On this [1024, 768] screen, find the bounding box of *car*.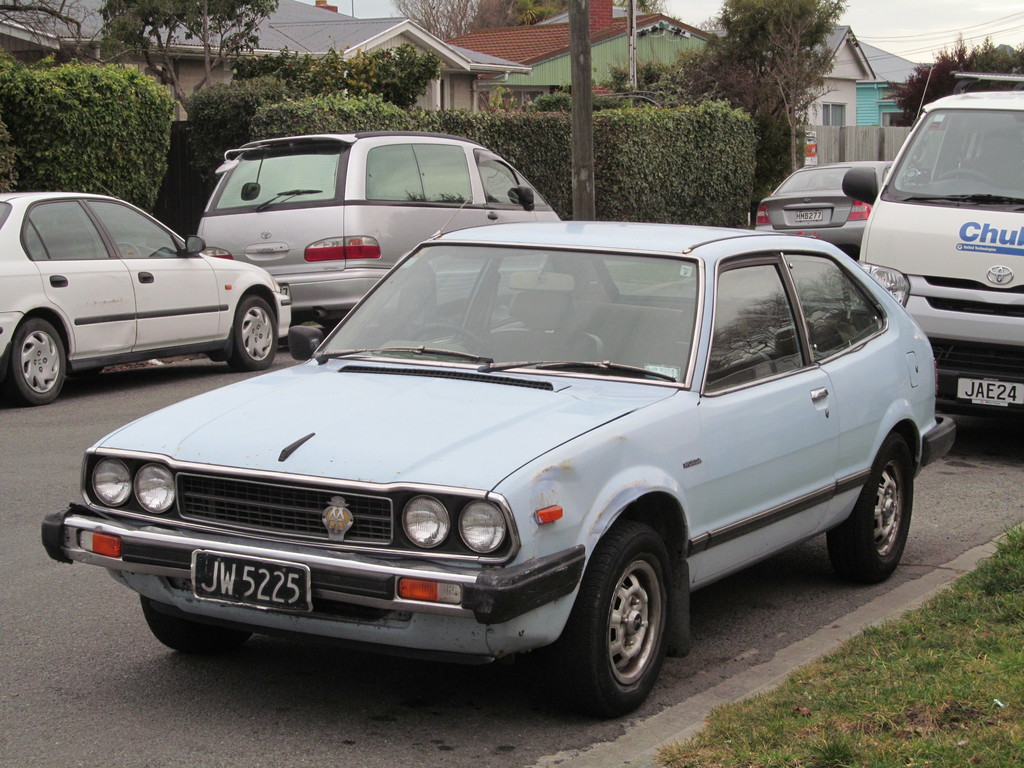
Bounding box: x1=0, y1=186, x2=287, y2=408.
